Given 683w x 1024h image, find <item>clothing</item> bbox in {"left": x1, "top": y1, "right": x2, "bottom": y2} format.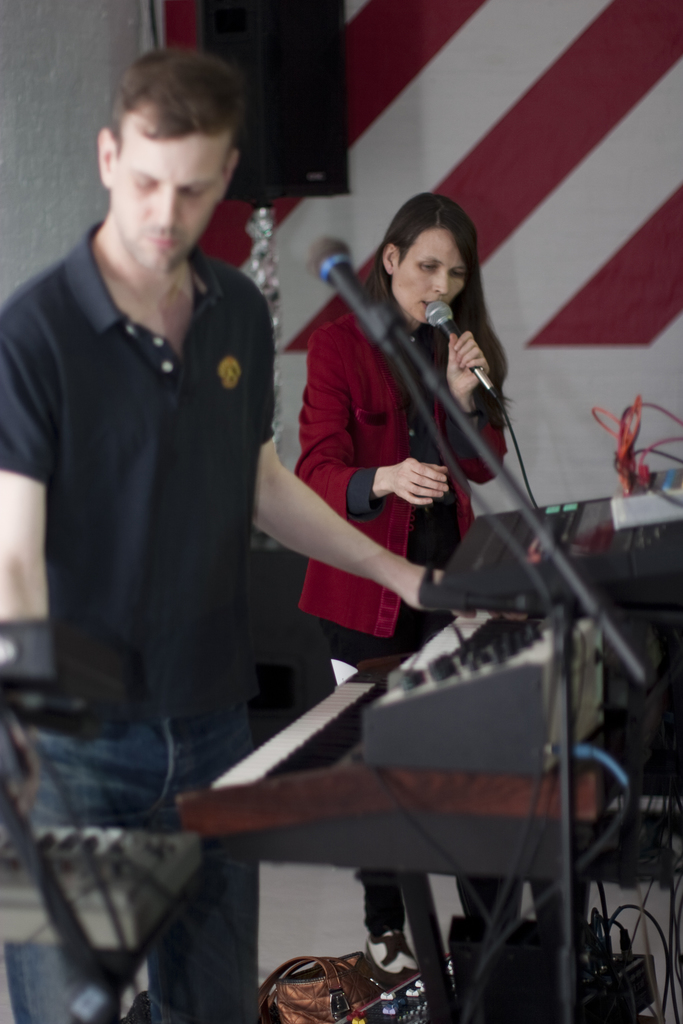
{"left": 288, "top": 308, "right": 509, "bottom": 936}.
